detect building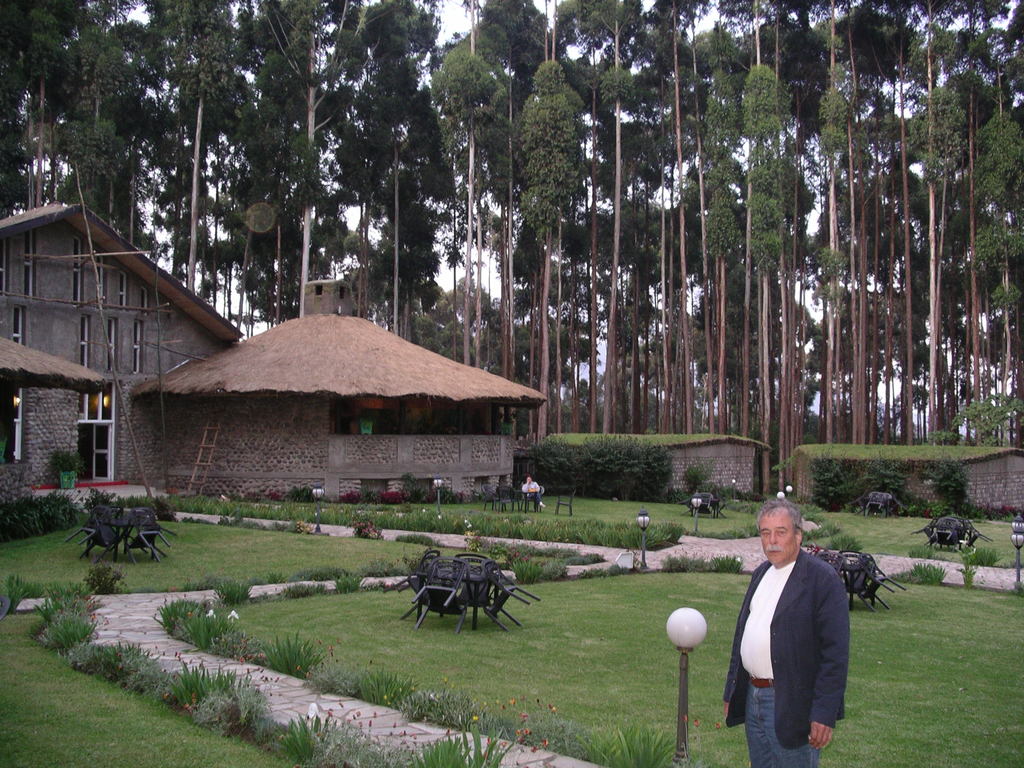
box=[0, 202, 243, 514]
